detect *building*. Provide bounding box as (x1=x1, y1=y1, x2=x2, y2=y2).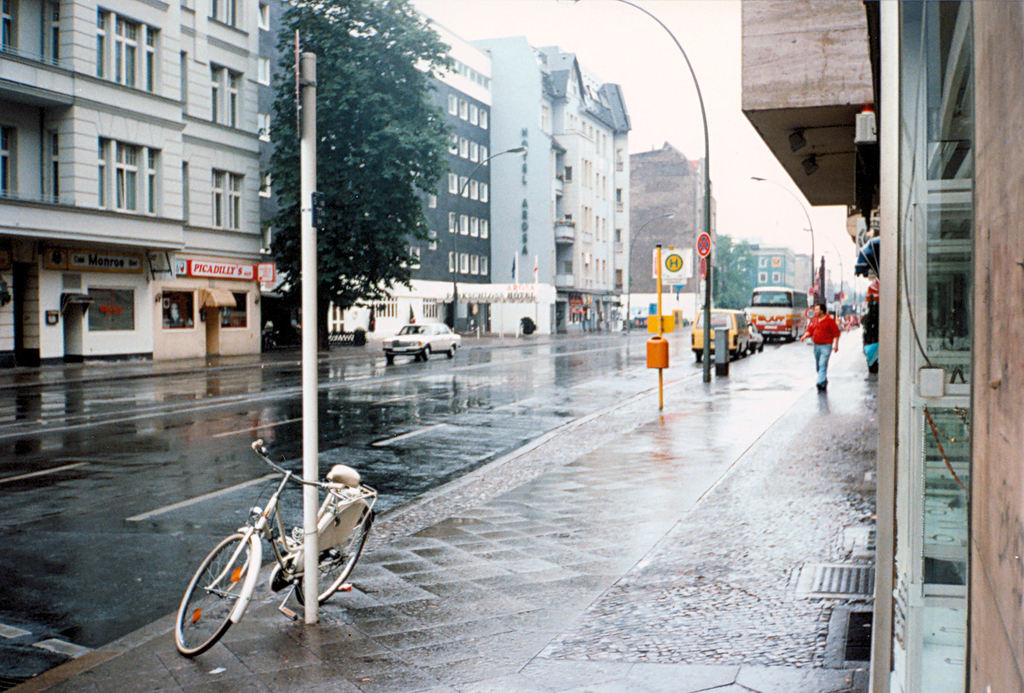
(x1=738, y1=3, x2=1023, y2=692).
